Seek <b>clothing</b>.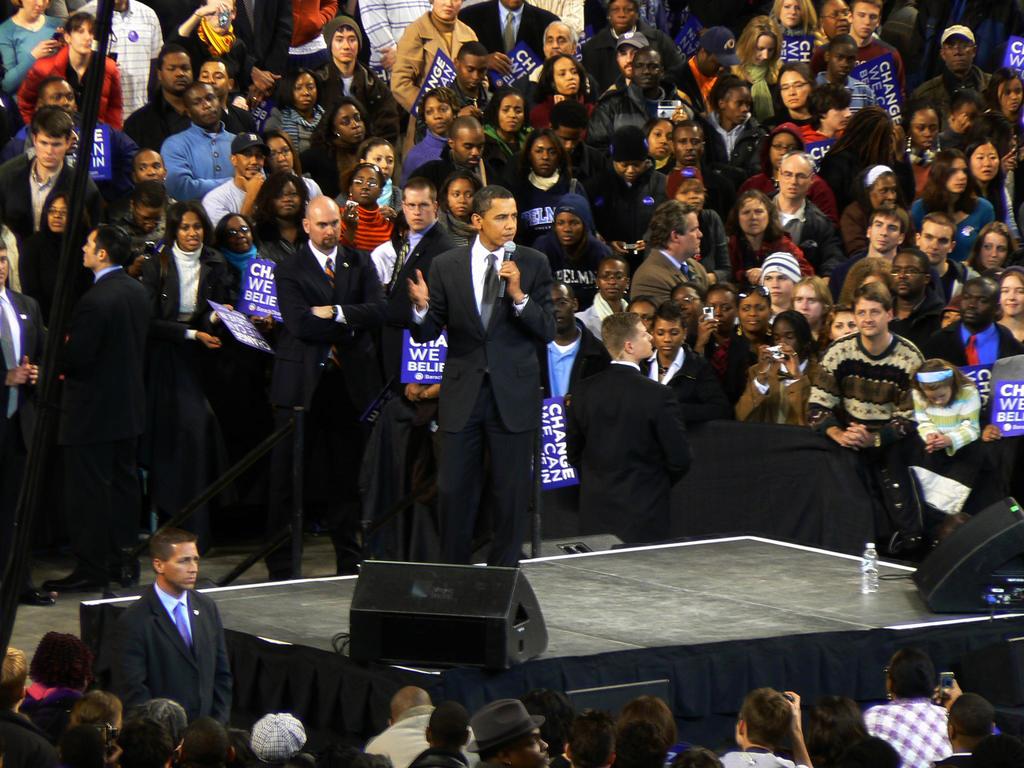
(x1=0, y1=148, x2=106, y2=234).
